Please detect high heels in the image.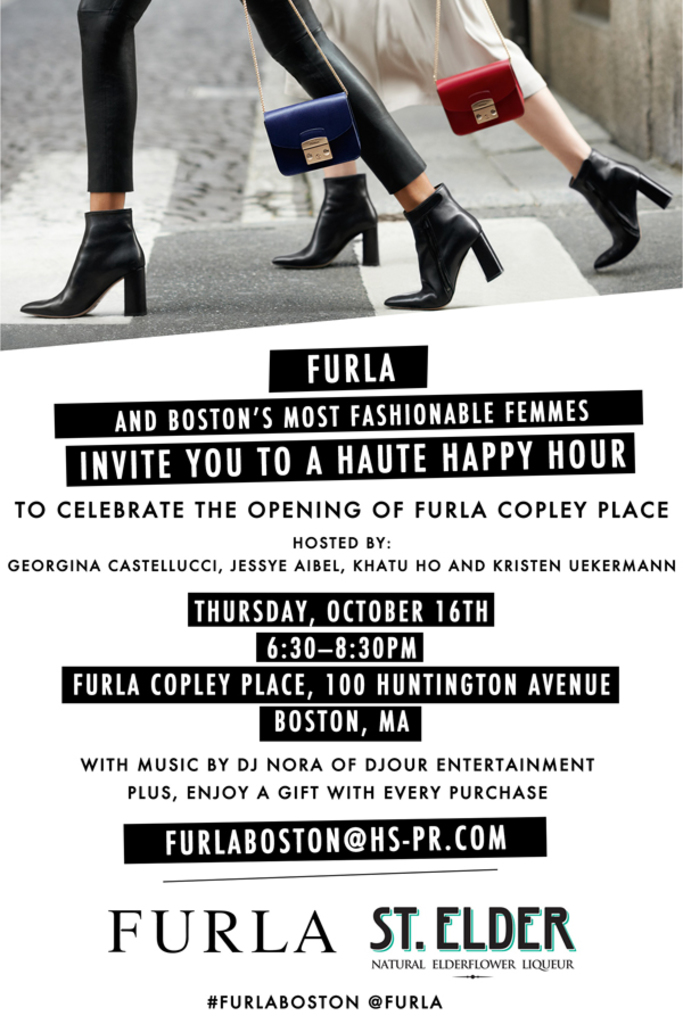
region(573, 142, 673, 272).
